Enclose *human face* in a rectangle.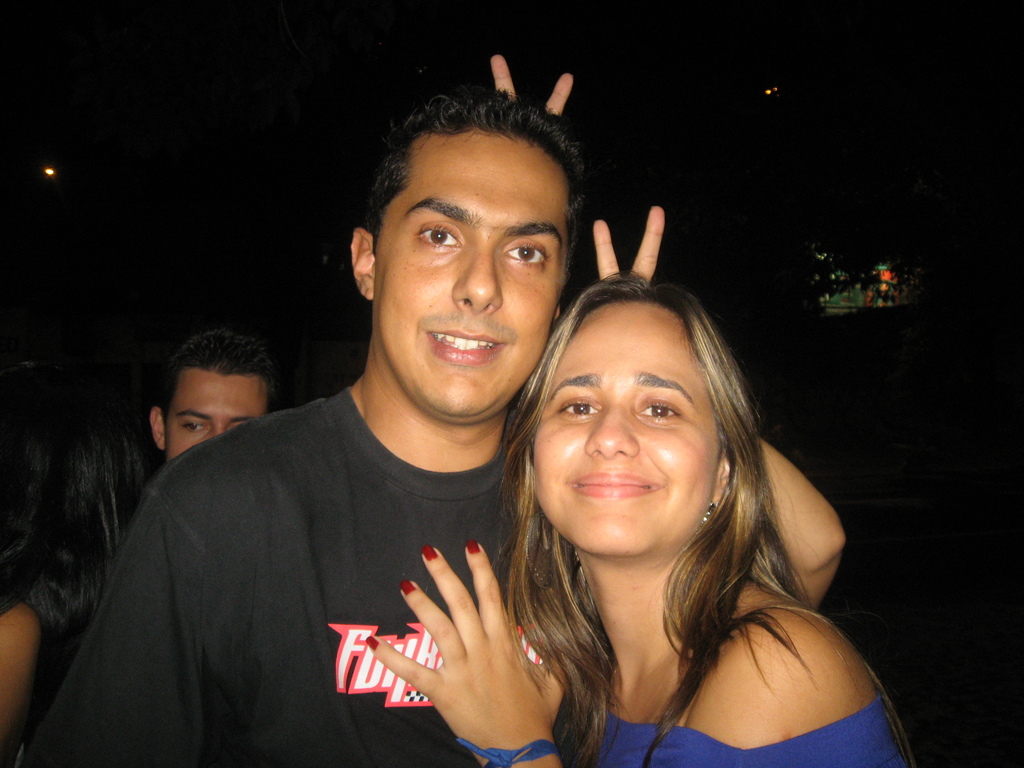
[left=530, top=296, right=721, bottom=555].
